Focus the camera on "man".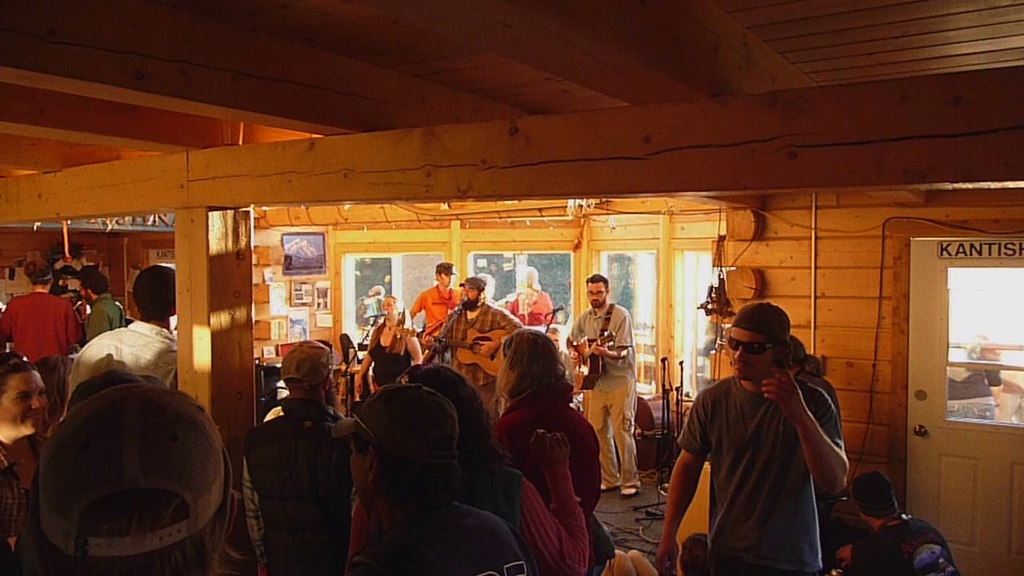
Focus region: <region>847, 472, 962, 575</region>.
